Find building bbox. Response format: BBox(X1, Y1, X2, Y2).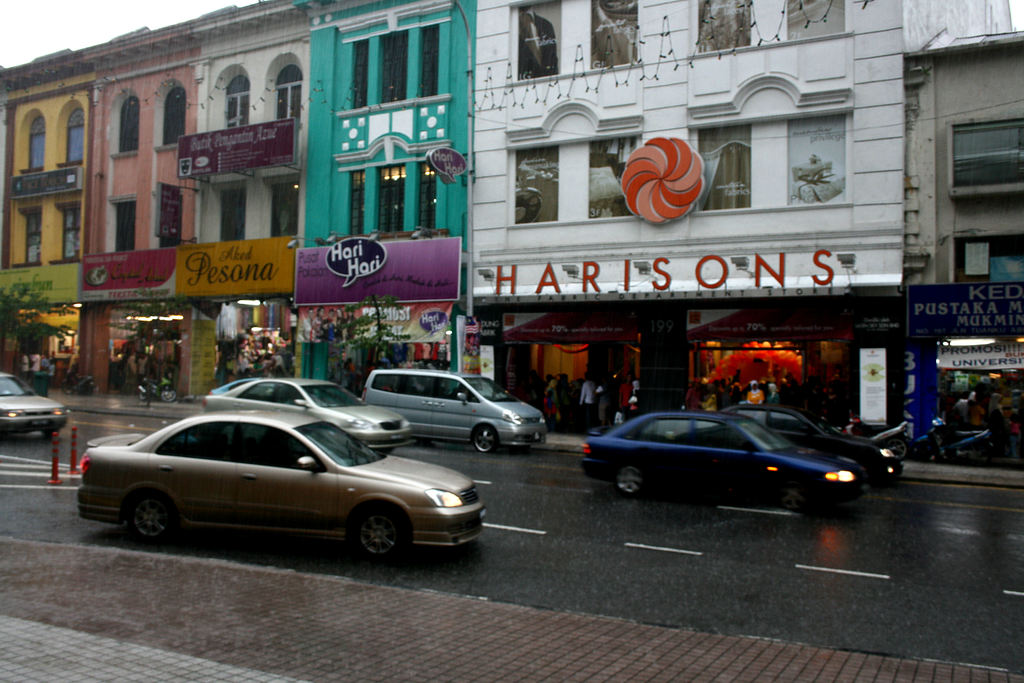
BBox(299, 0, 474, 378).
